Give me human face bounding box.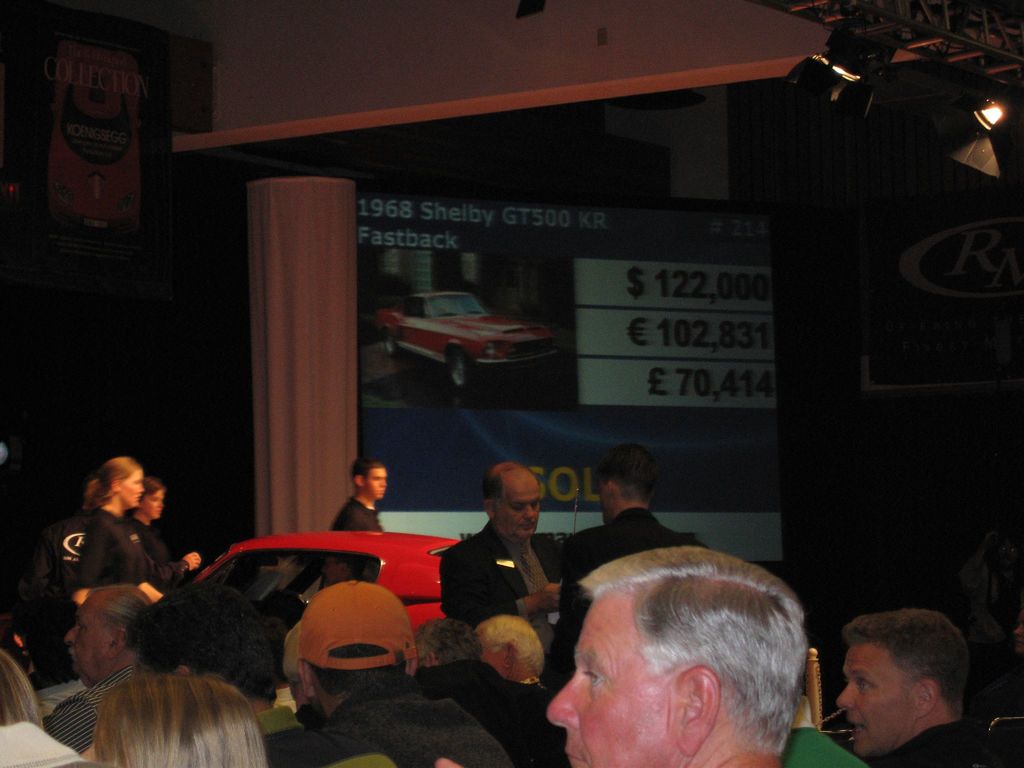
locate(123, 471, 143, 509).
